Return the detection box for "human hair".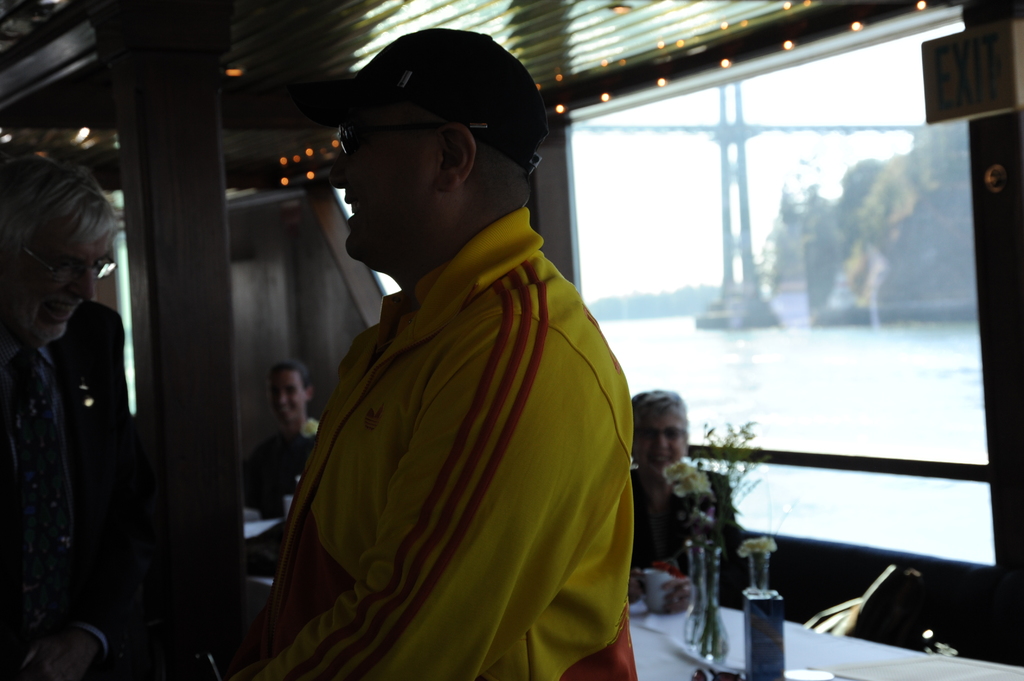
(628, 390, 686, 410).
